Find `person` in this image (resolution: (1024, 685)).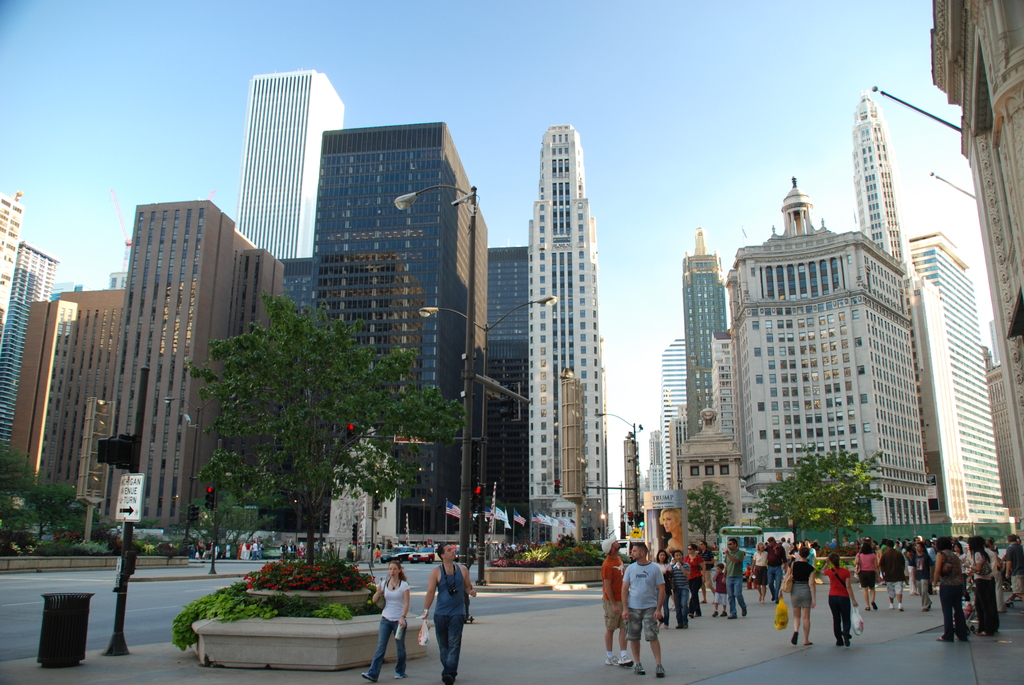
(x1=696, y1=535, x2=715, y2=593).
